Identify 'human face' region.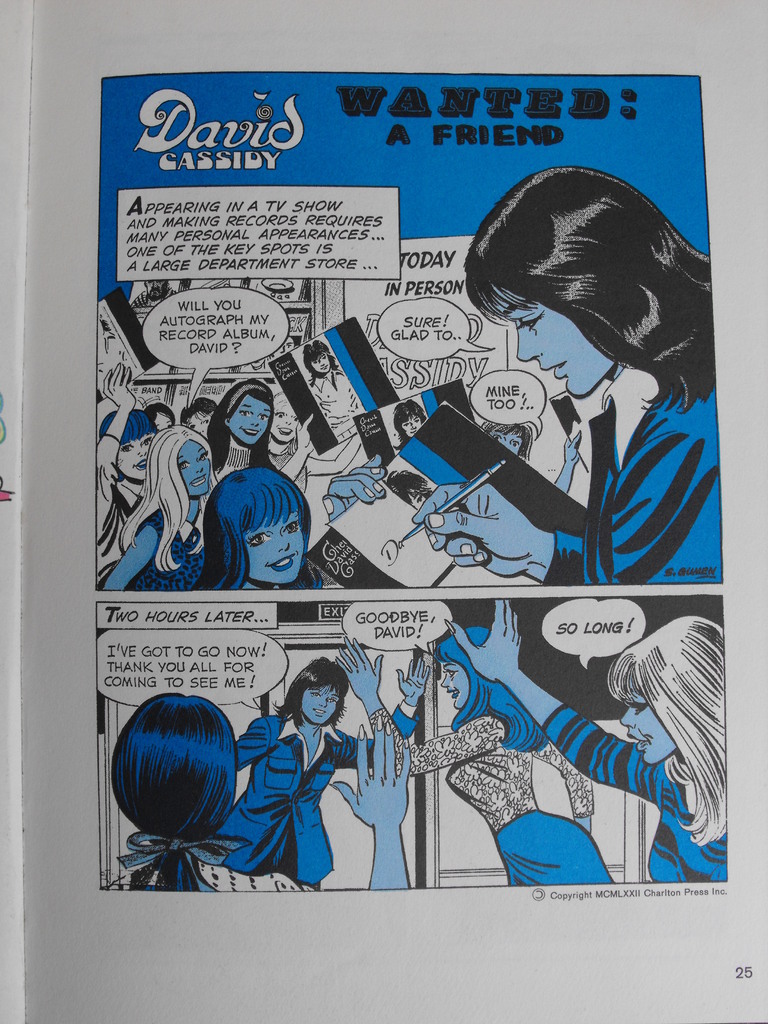
Region: box(122, 435, 150, 476).
